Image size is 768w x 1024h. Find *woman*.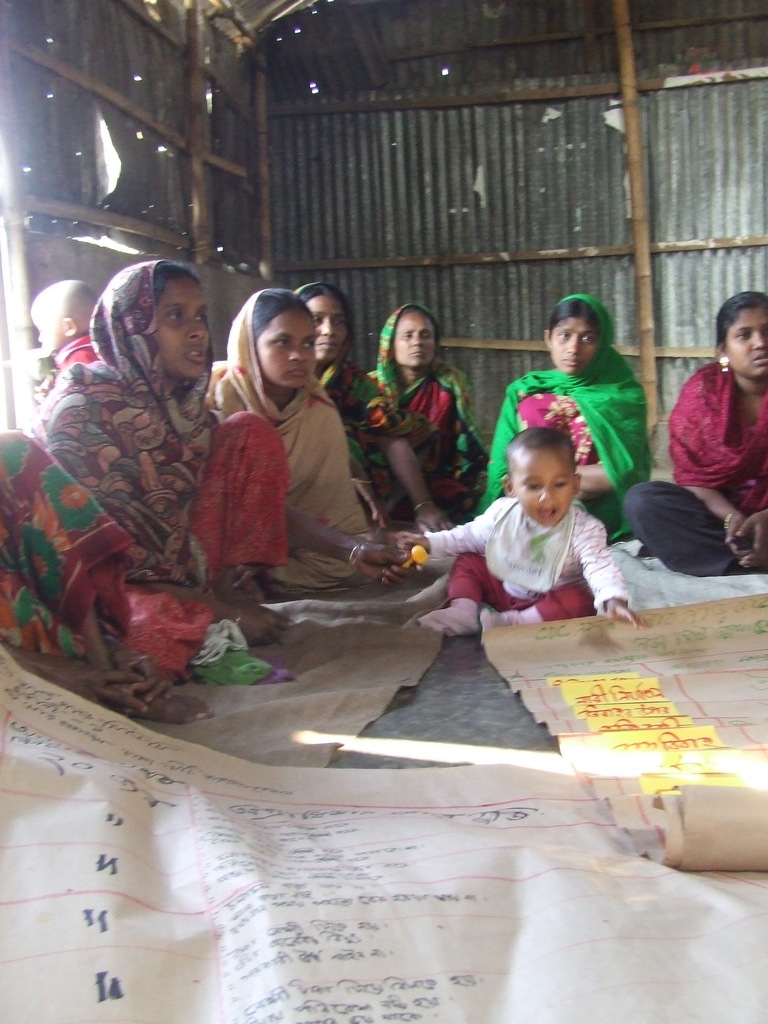
31 260 298 650.
